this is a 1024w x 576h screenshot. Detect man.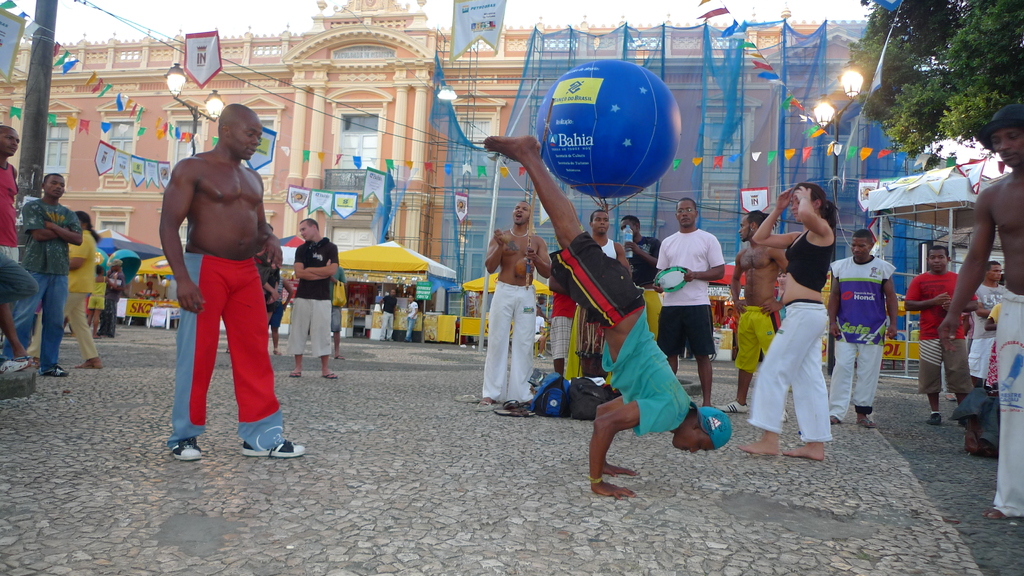
(478, 136, 728, 493).
